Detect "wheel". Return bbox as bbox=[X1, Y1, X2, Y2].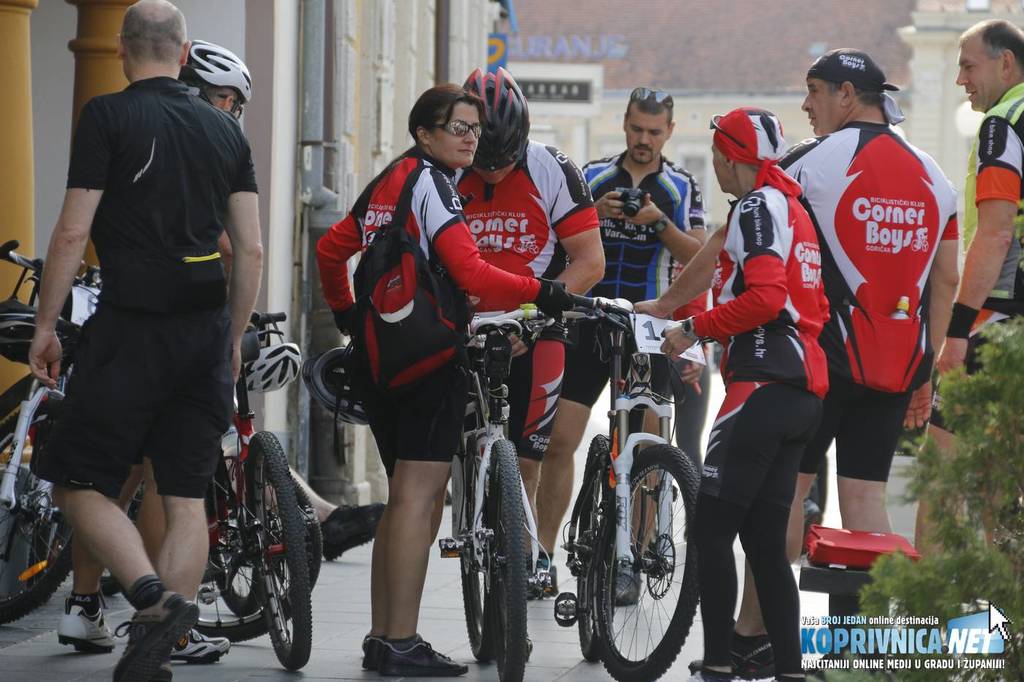
bbox=[0, 382, 69, 621].
